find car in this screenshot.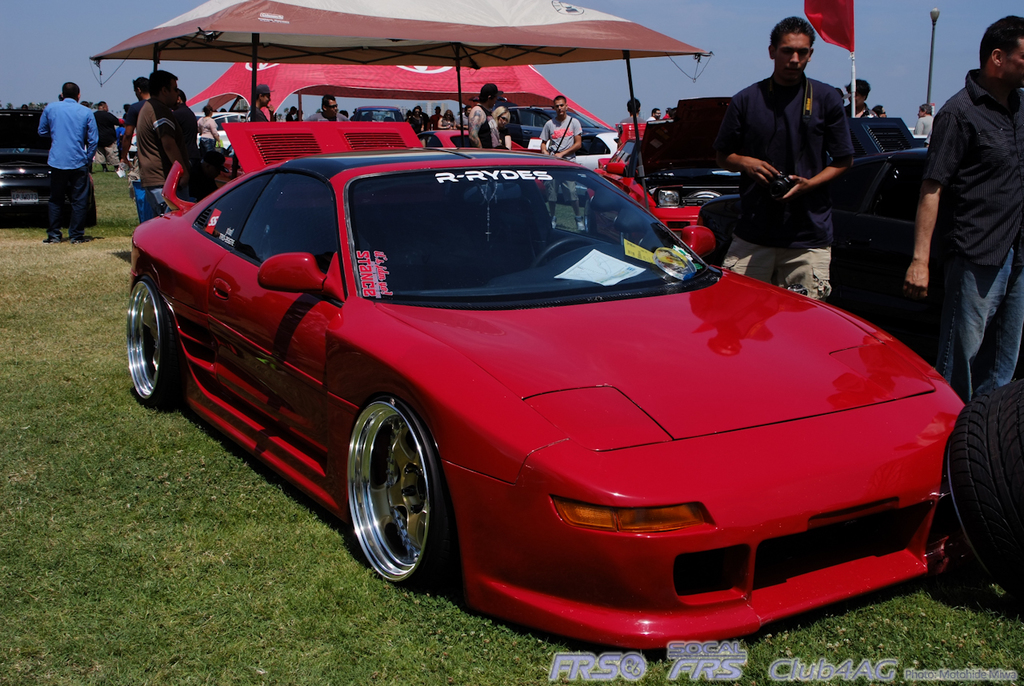
The bounding box for car is 582:94:741:255.
